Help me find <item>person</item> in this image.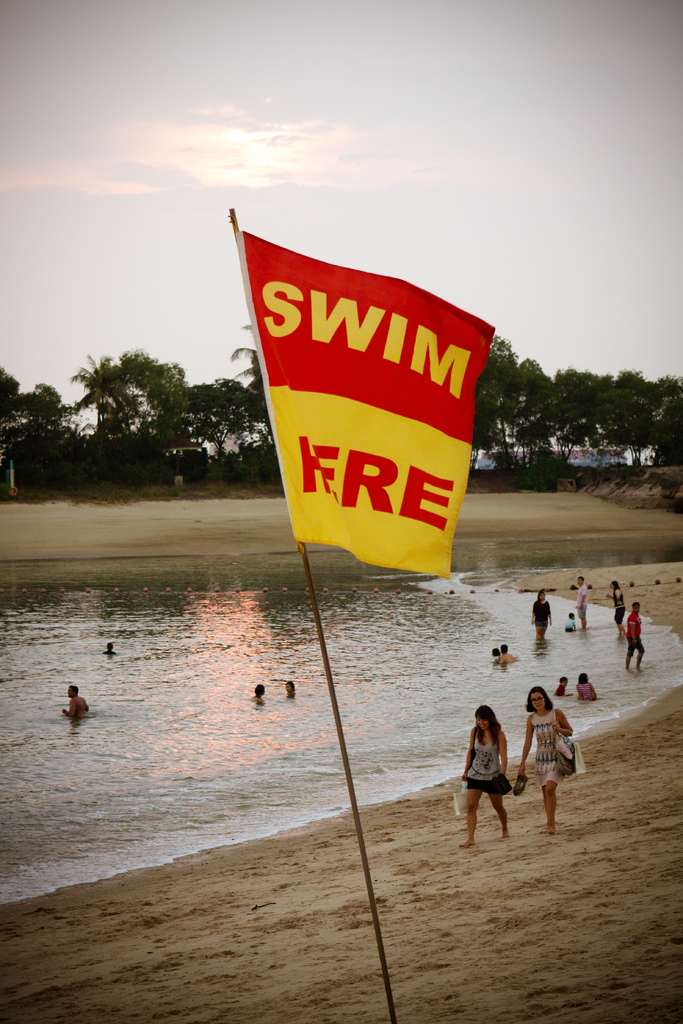
Found it: [284, 680, 296, 695].
